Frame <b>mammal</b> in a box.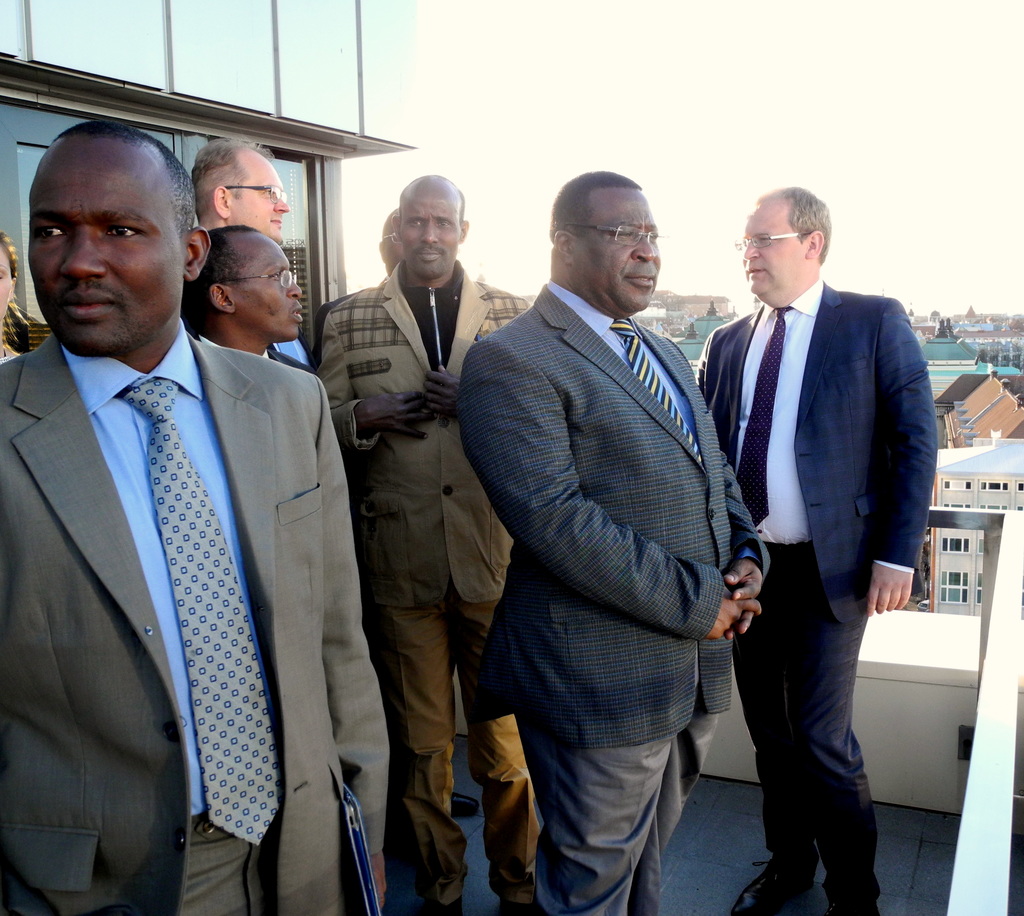
188, 137, 298, 358.
